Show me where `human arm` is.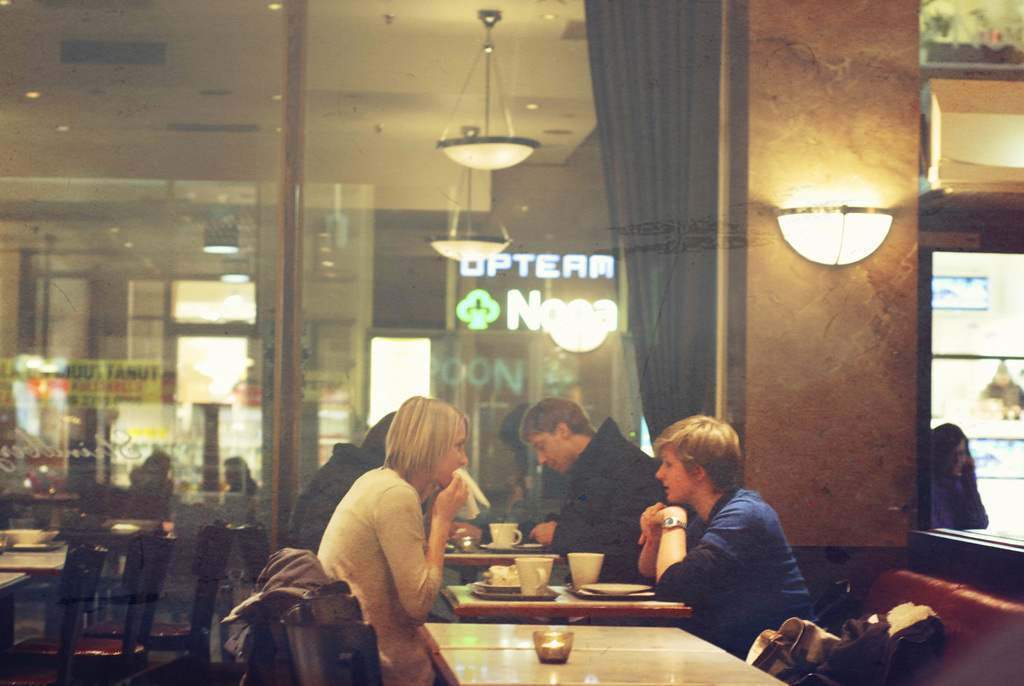
`human arm` is at detection(634, 496, 664, 588).
